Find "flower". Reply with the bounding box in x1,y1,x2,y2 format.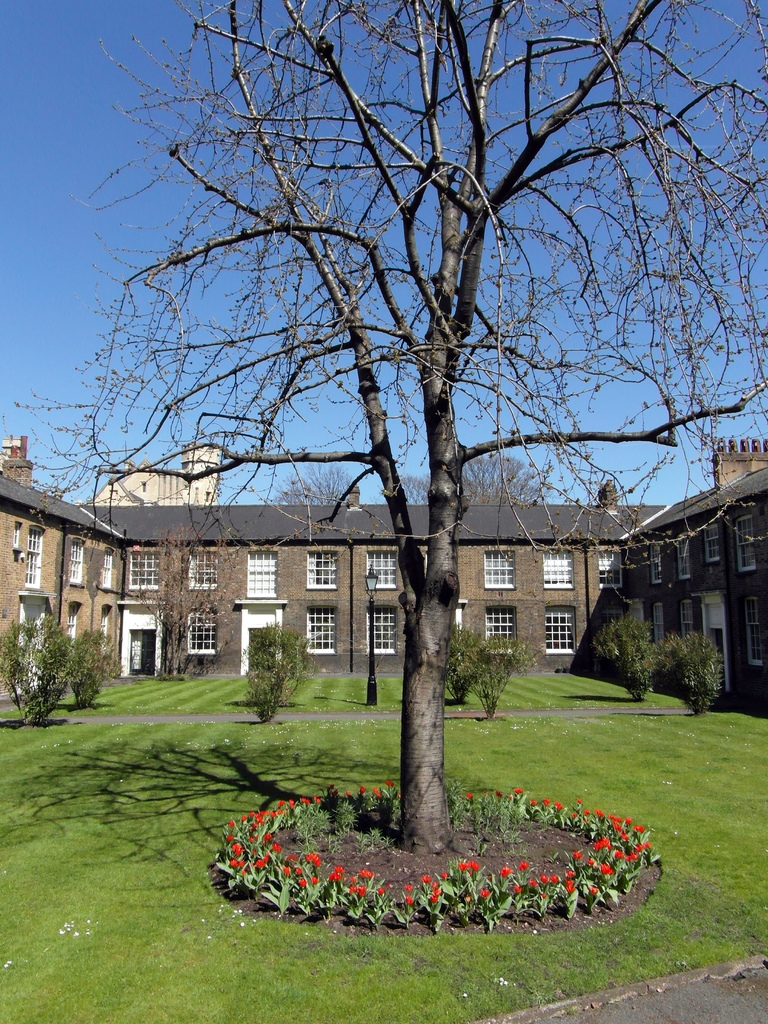
543,872,550,884.
